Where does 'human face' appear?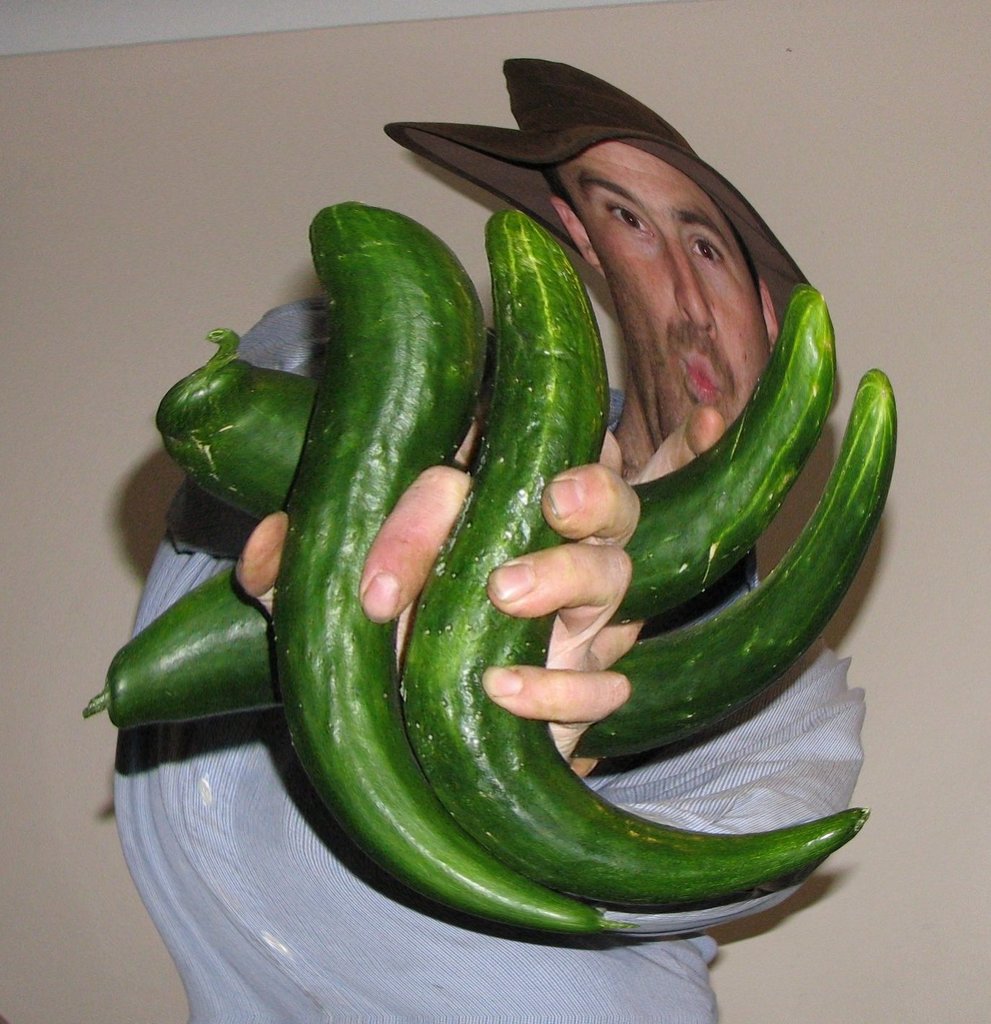
Appears at 559:140:774:442.
